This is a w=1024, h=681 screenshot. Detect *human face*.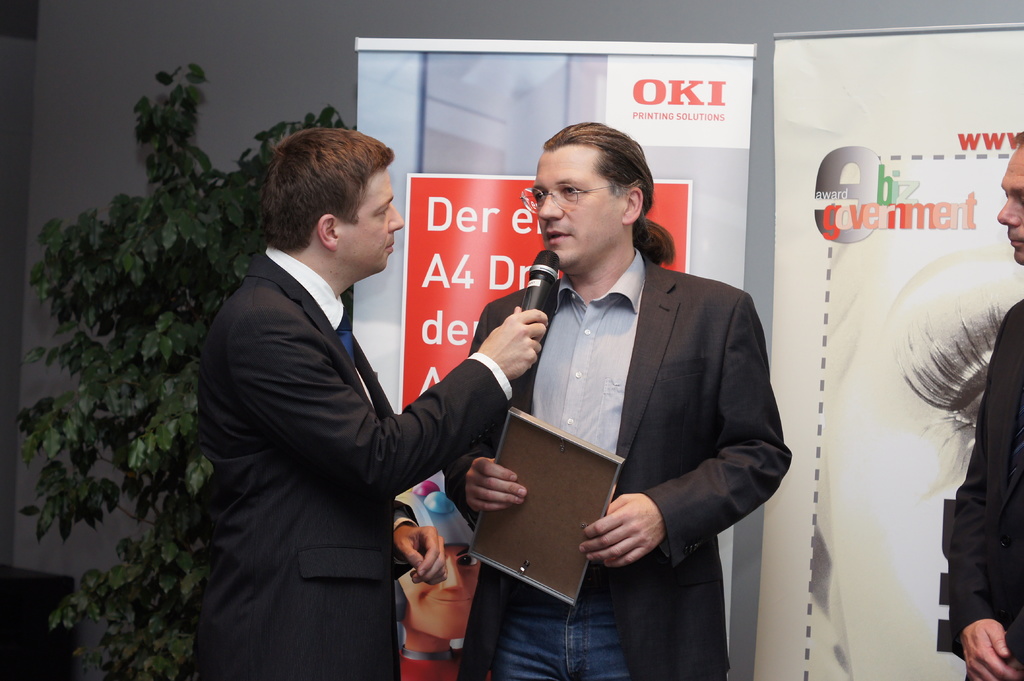
box(403, 548, 476, 644).
